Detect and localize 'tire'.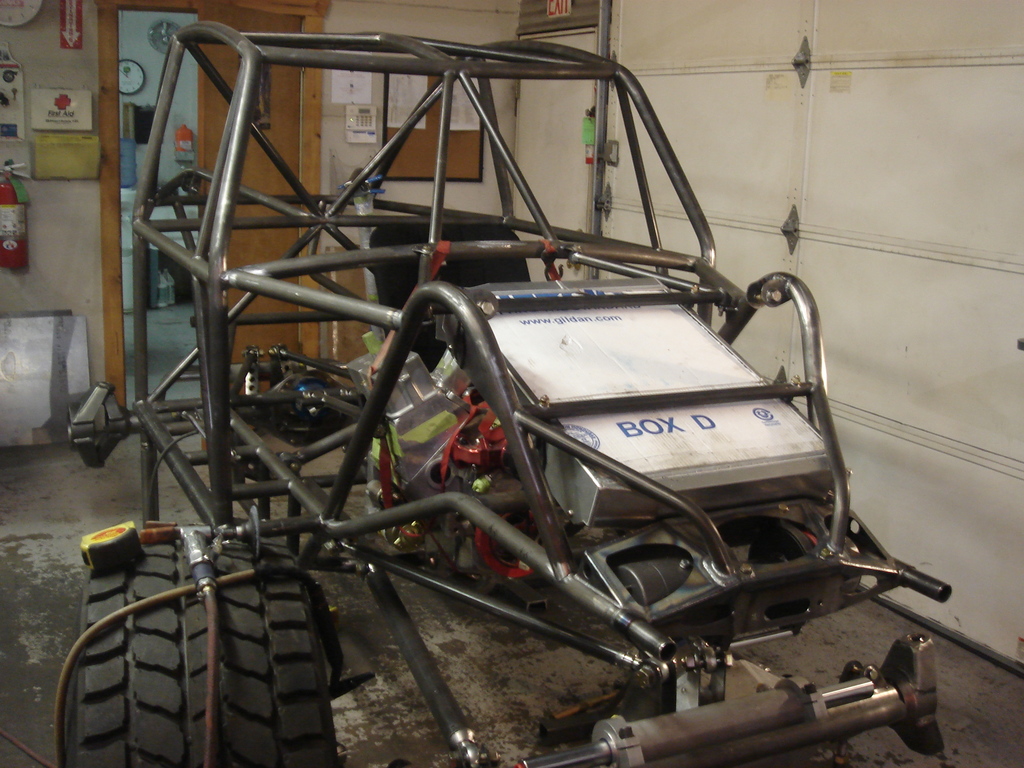
Localized at 79, 569, 351, 753.
